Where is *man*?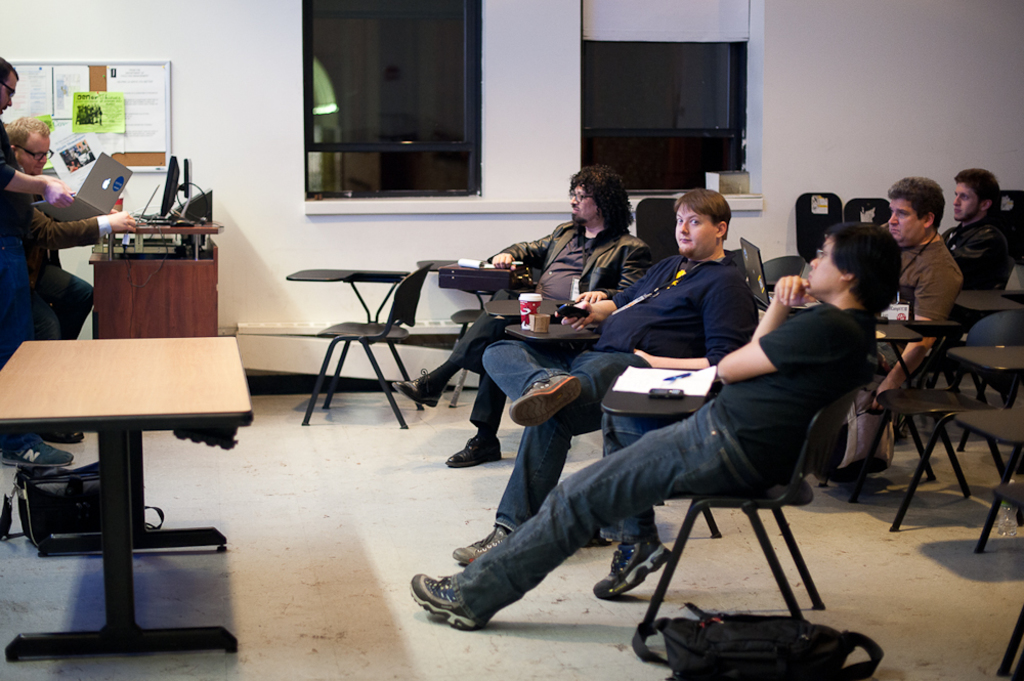
Rect(935, 167, 1014, 290).
